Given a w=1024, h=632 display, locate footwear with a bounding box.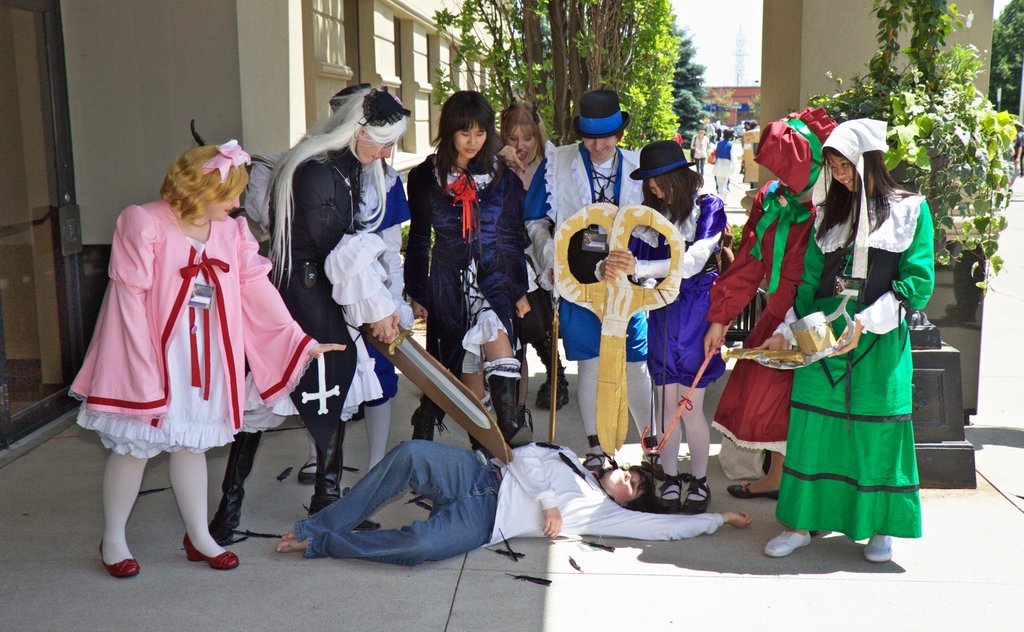
Located: <bbox>728, 480, 781, 500</bbox>.
